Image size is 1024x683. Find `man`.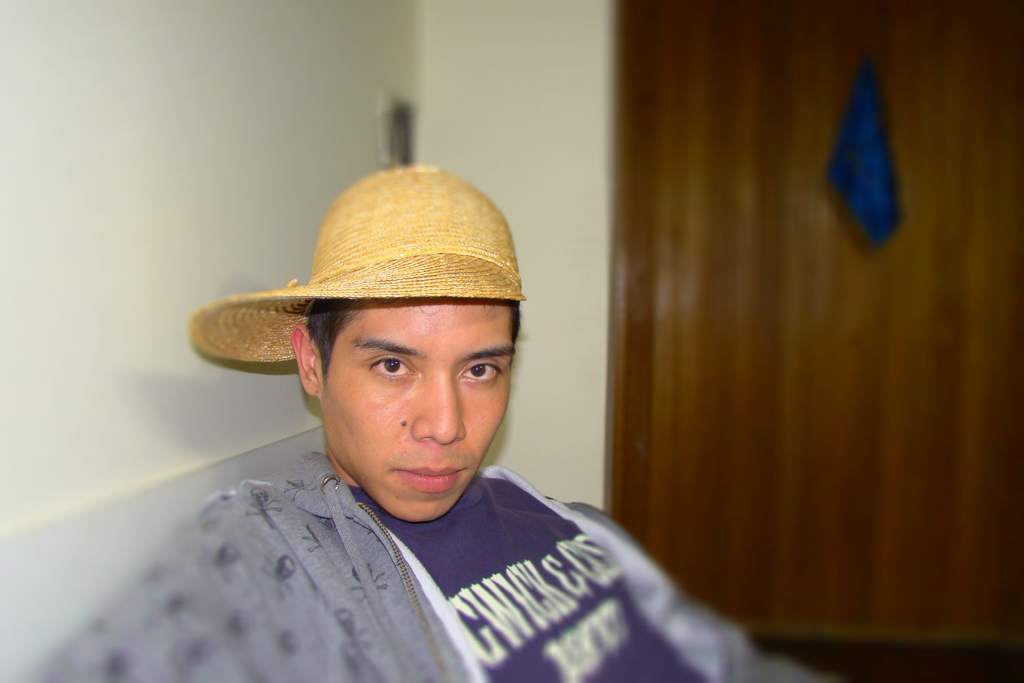
bbox=[20, 164, 847, 682].
